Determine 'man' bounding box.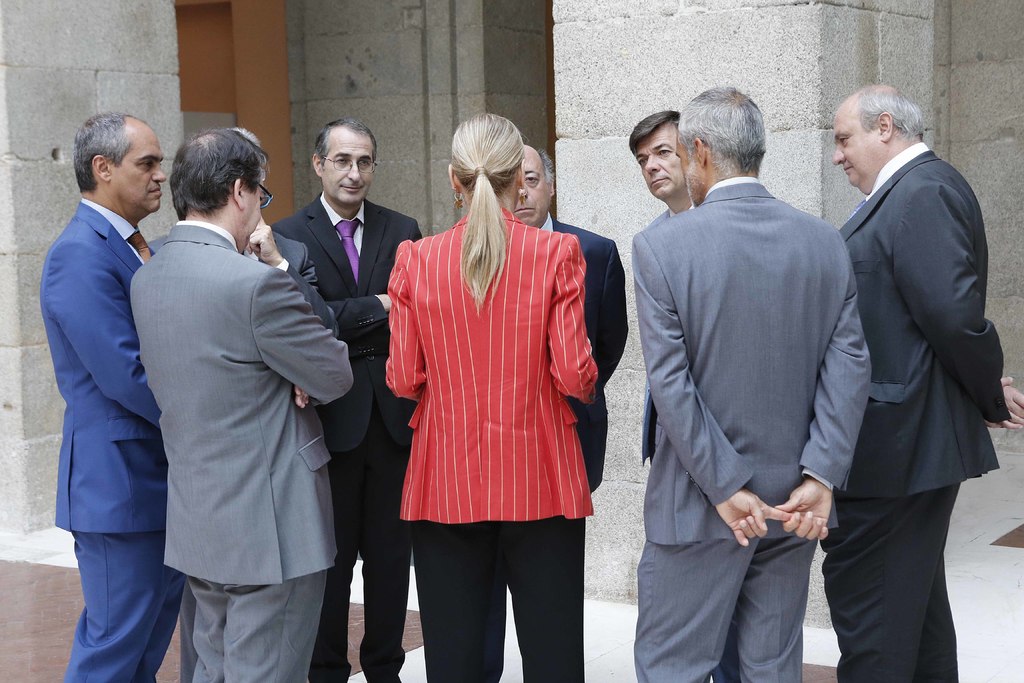
Determined: x1=131, y1=126, x2=351, y2=682.
